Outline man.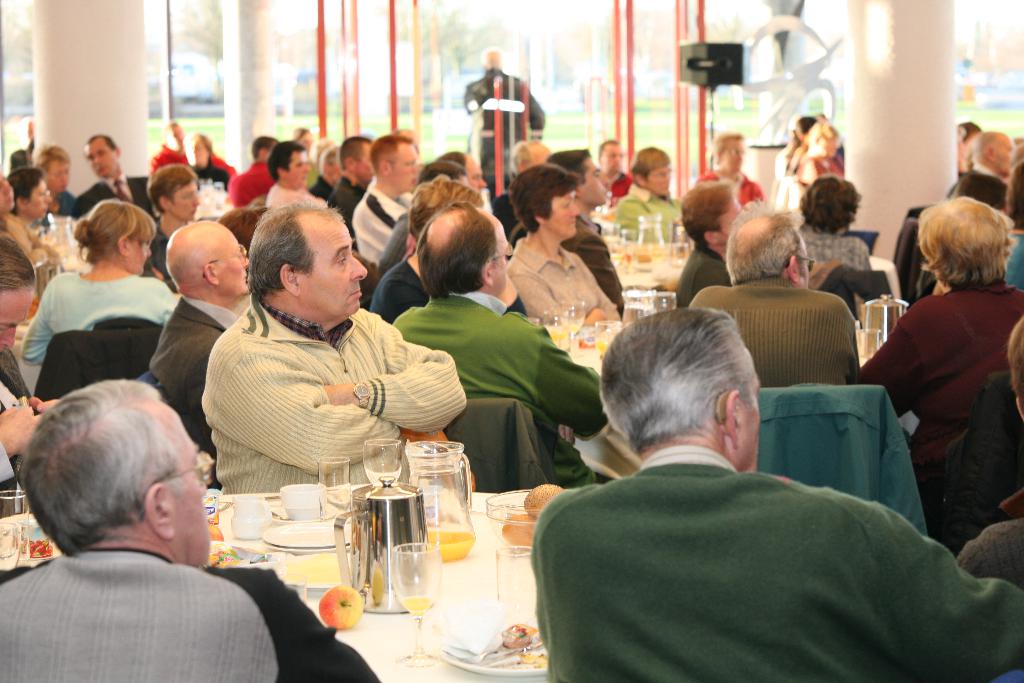
Outline: x1=388 y1=199 x2=614 y2=513.
